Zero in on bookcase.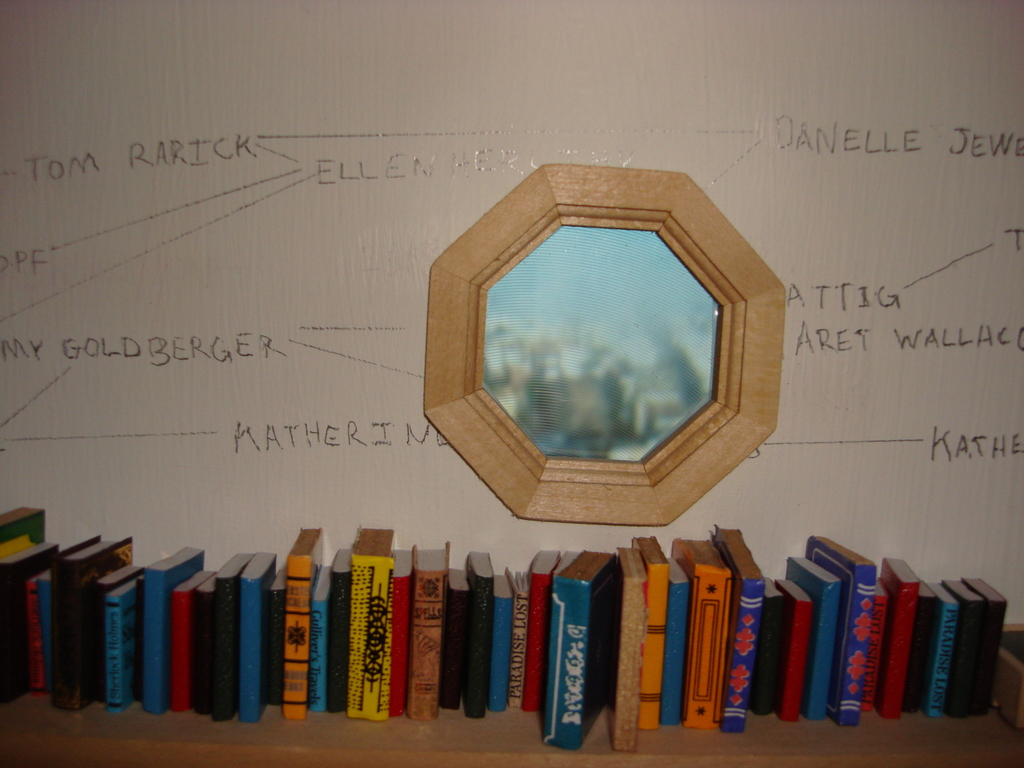
Zeroed in: x1=0, y1=499, x2=1023, y2=767.
